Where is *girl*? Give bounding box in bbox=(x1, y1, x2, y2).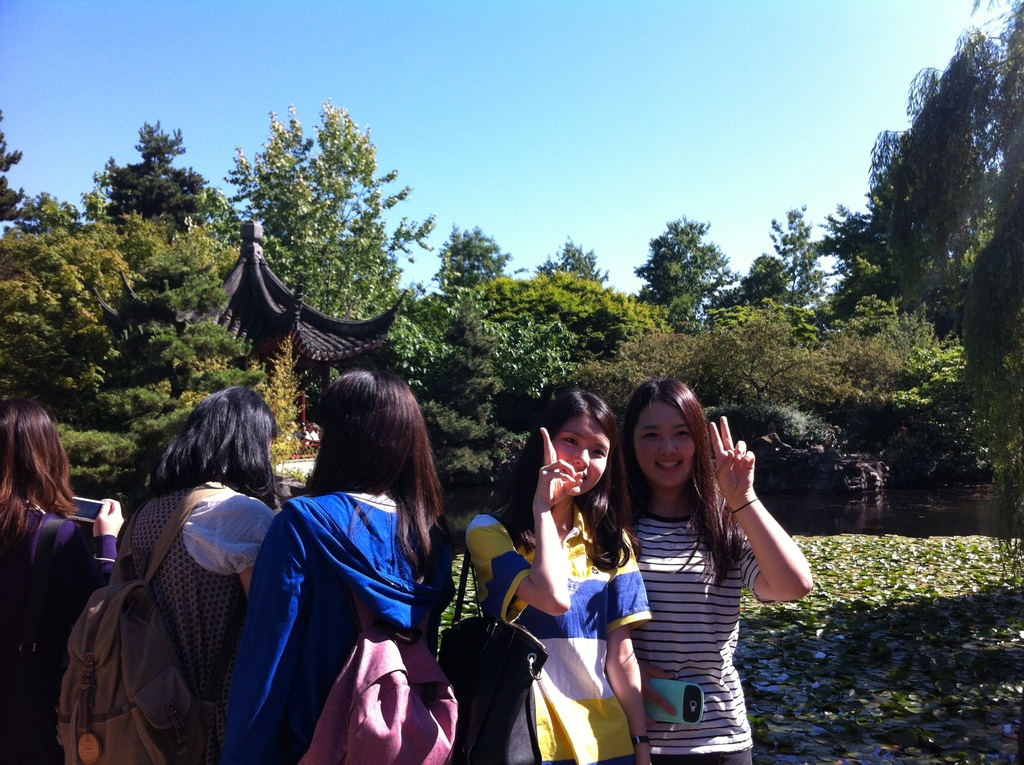
bbox=(465, 389, 653, 760).
